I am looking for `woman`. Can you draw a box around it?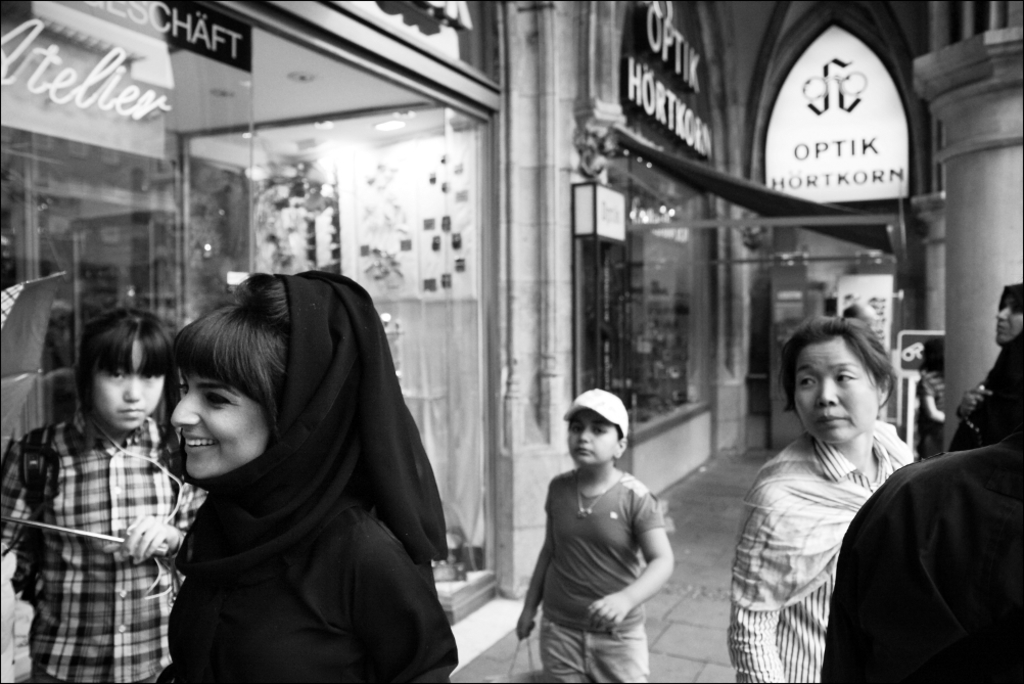
Sure, the bounding box is (left=725, top=310, right=919, bottom=683).
